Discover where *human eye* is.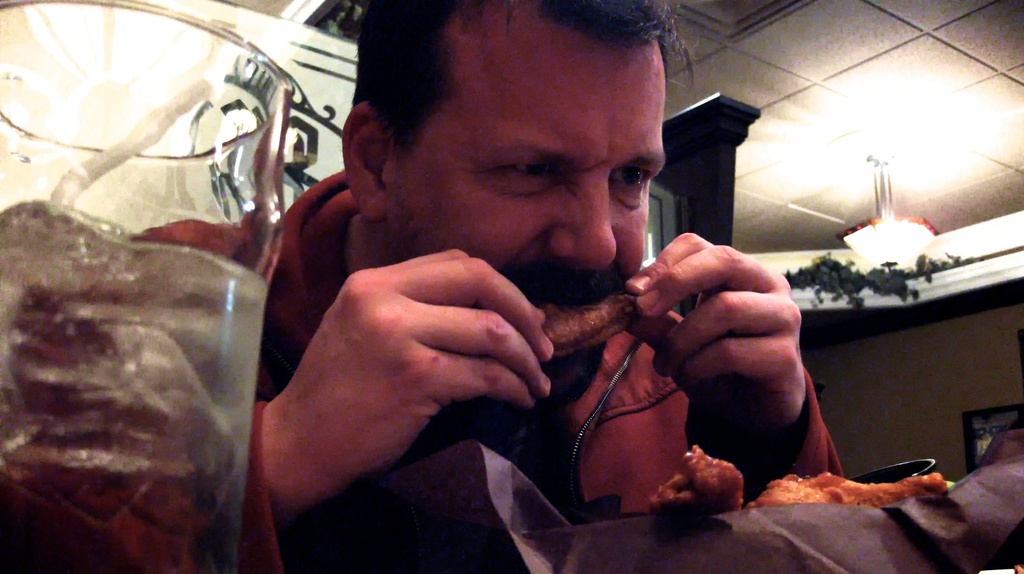
Discovered at x1=489, y1=158, x2=568, y2=197.
